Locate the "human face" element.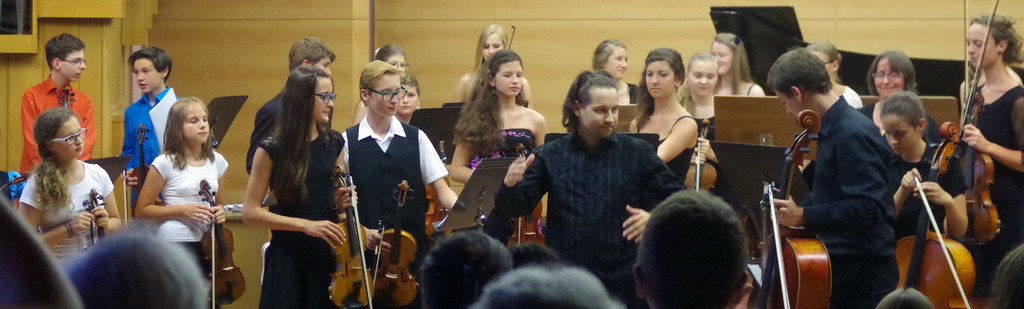
Element bbox: l=495, t=61, r=523, b=97.
